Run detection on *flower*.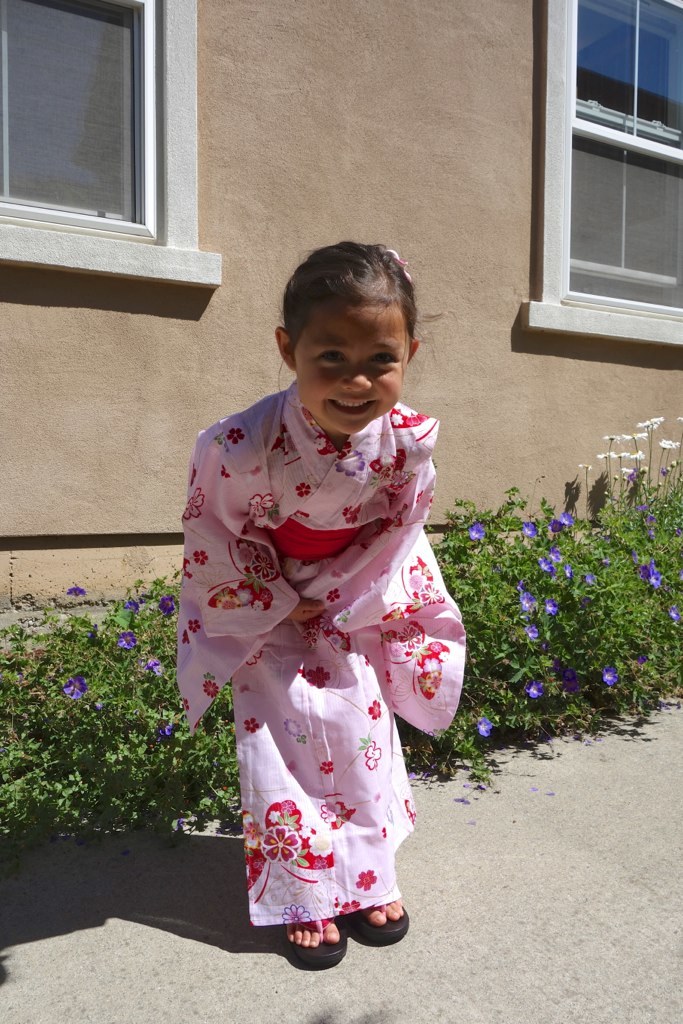
Result: [153,719,167,737].
